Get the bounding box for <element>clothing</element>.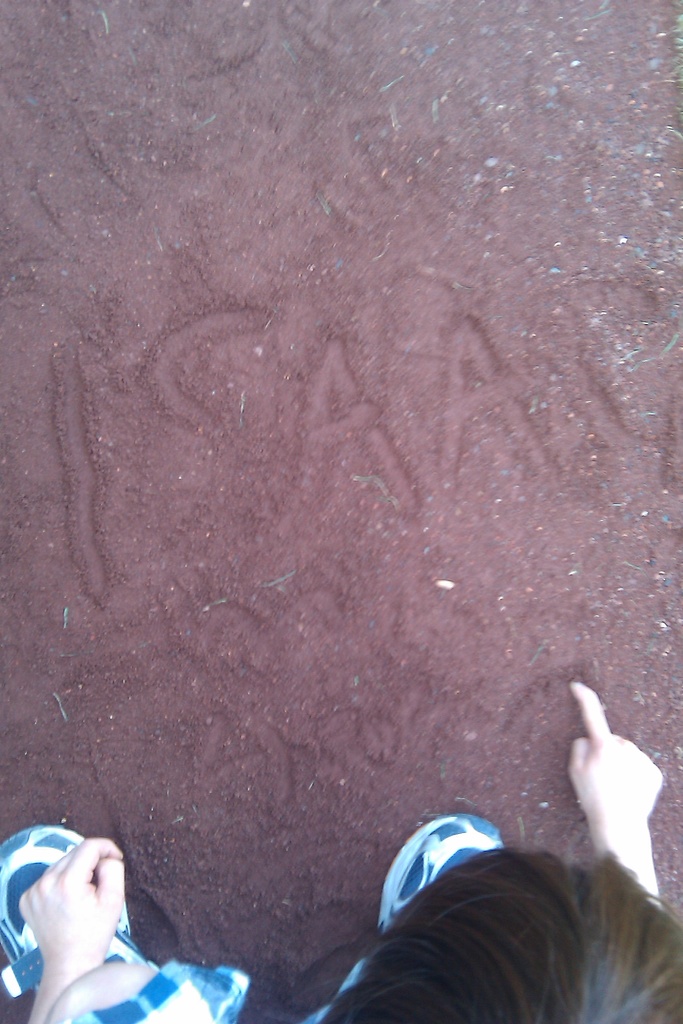
rect(3, 805, 506, 1019).
